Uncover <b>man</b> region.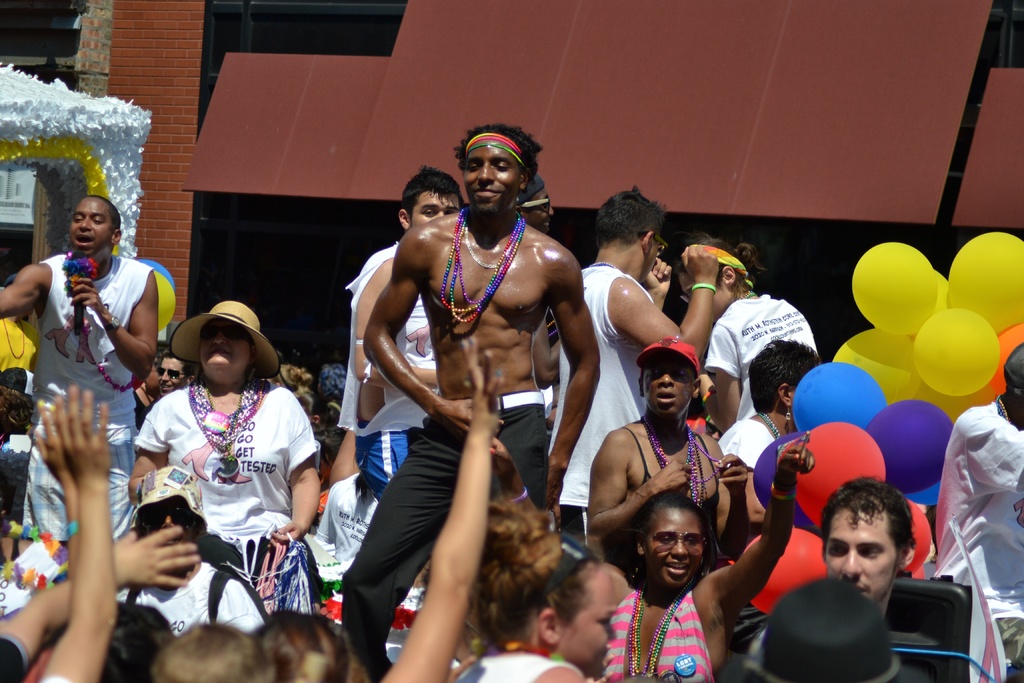
Uncovered: bbox=(934, 341, 1023, 682).
